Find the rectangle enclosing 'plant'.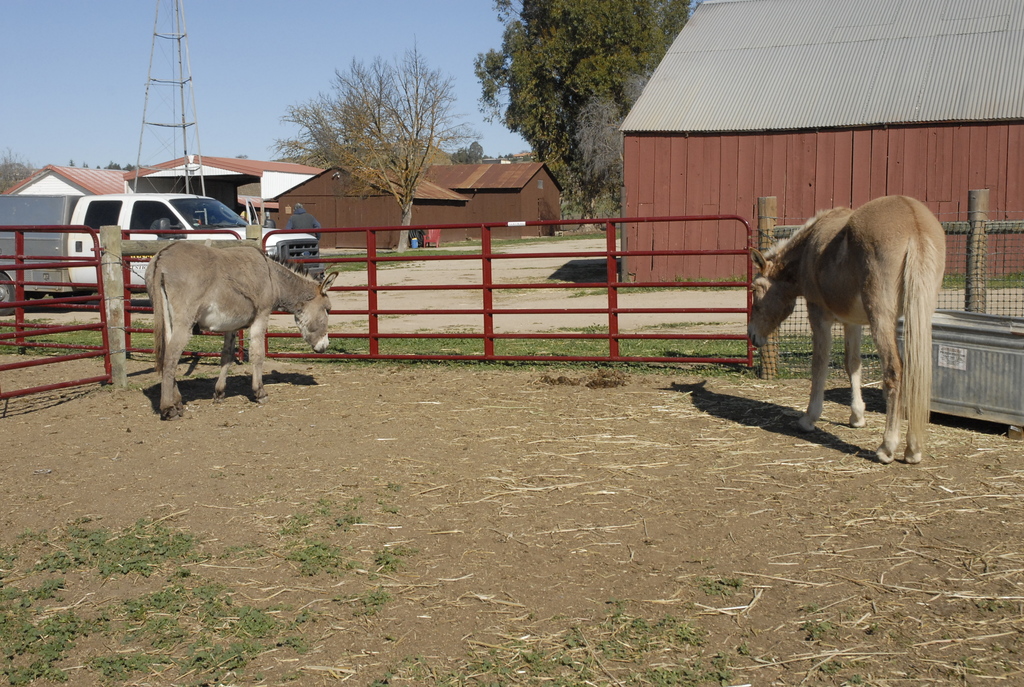
(189,636,268,686).
